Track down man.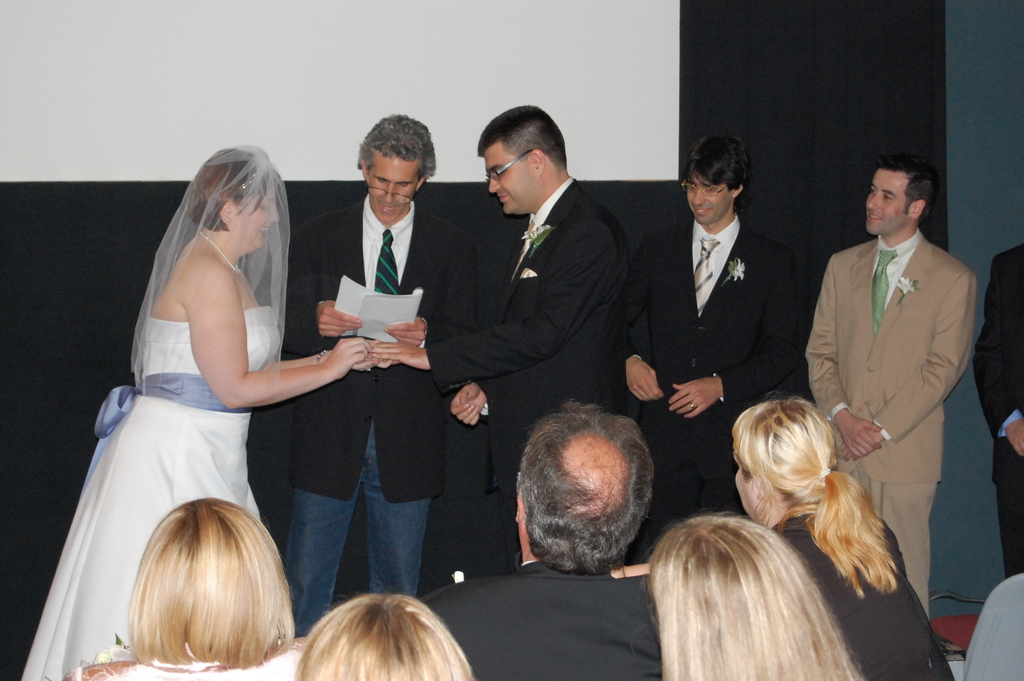
Tracked to locate(810, 151, 973, 626).
